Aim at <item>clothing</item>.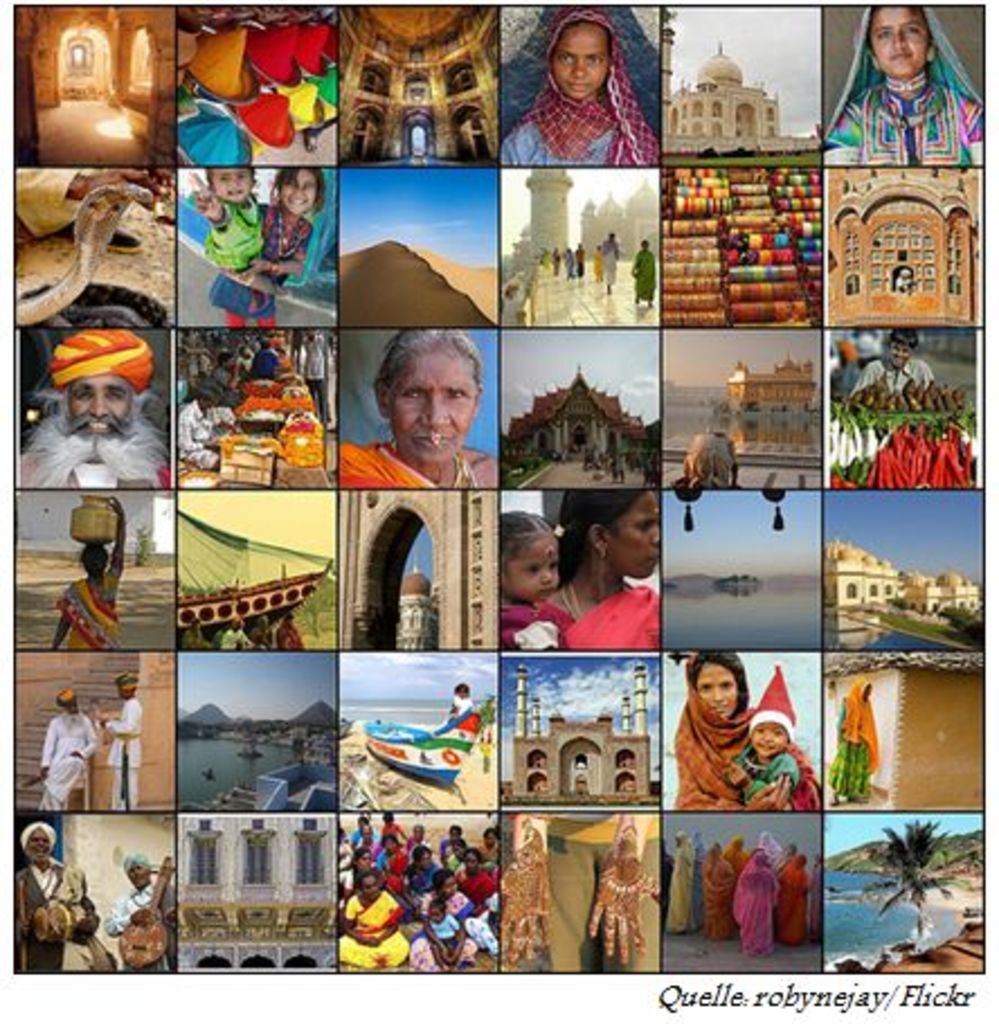
Aimed at <bbox>630, 250, 655, 299</bbox>.
